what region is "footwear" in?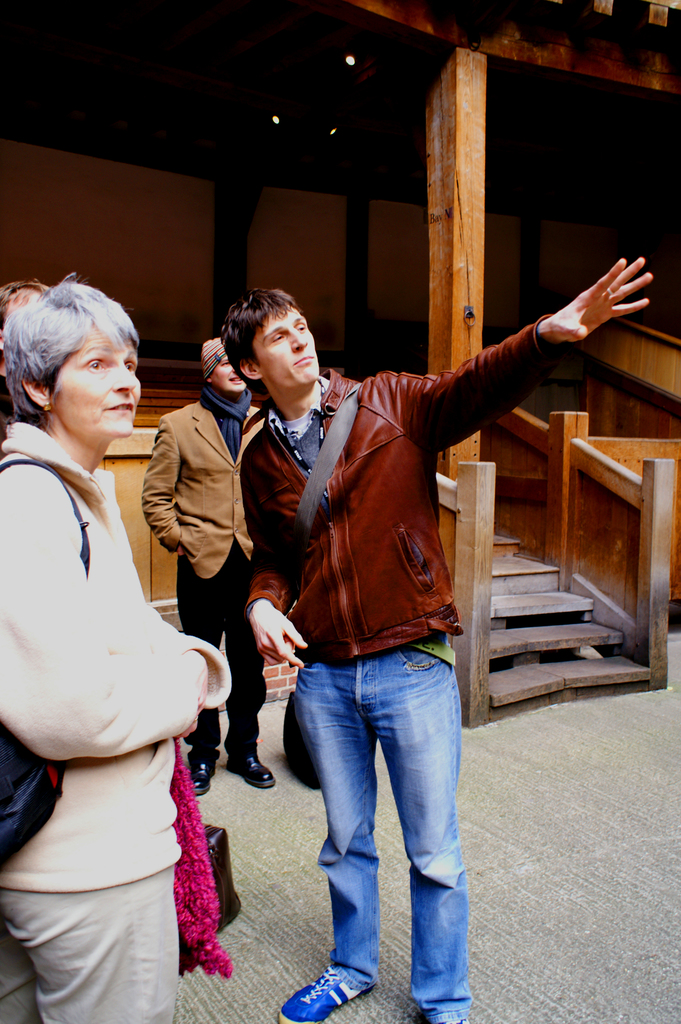
184:750:226:801.
